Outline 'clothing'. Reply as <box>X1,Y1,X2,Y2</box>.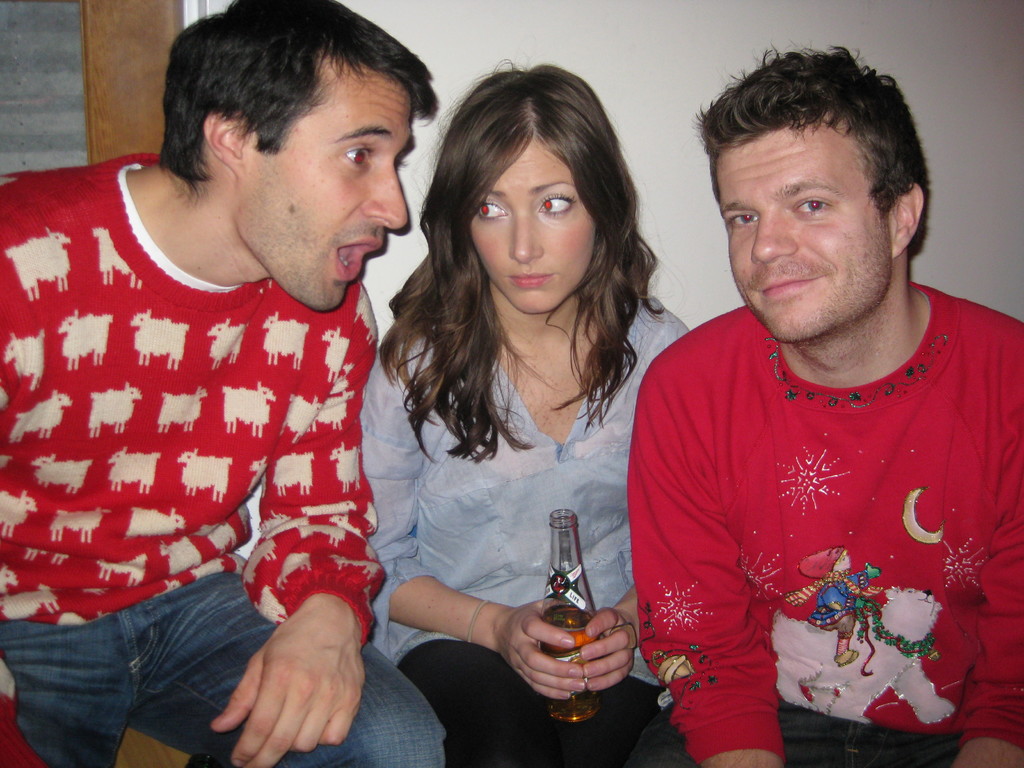
<box>19,145,420,756</box>.
